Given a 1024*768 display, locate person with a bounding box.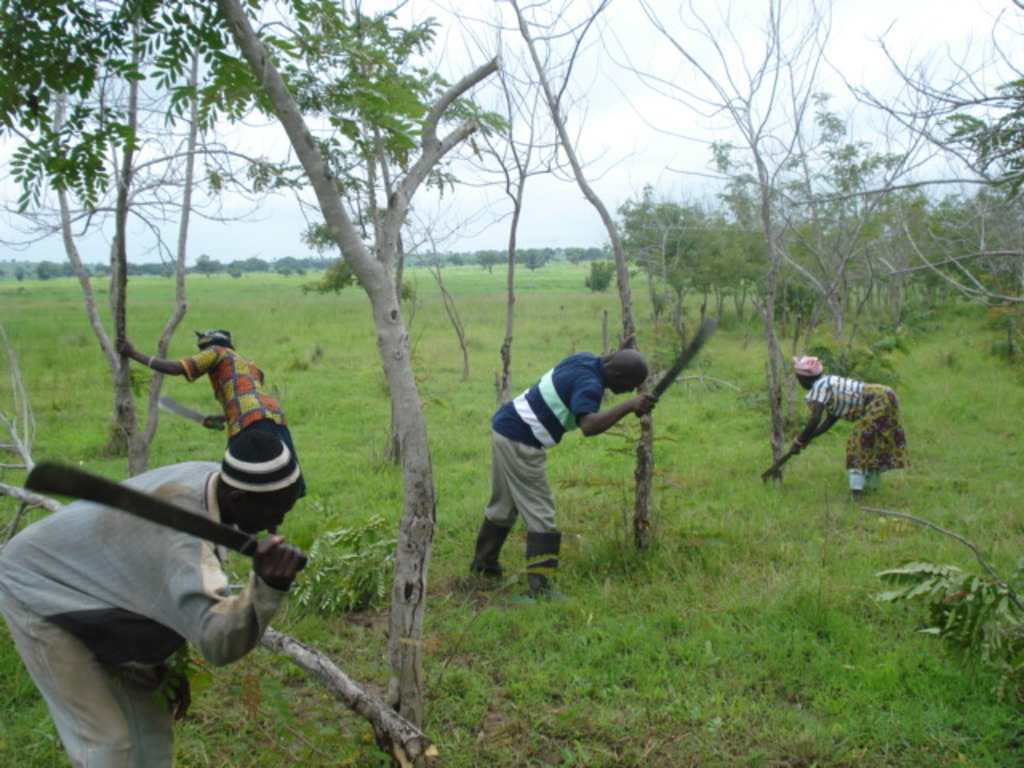
Located: [474, 328, 656, 597].
